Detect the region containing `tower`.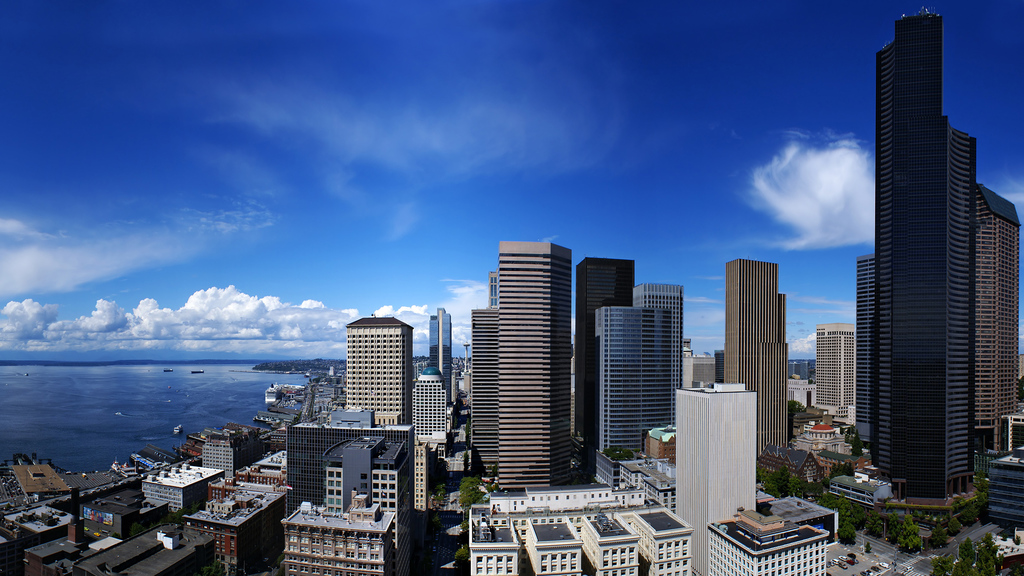
box(408, 371, 454, 449).
